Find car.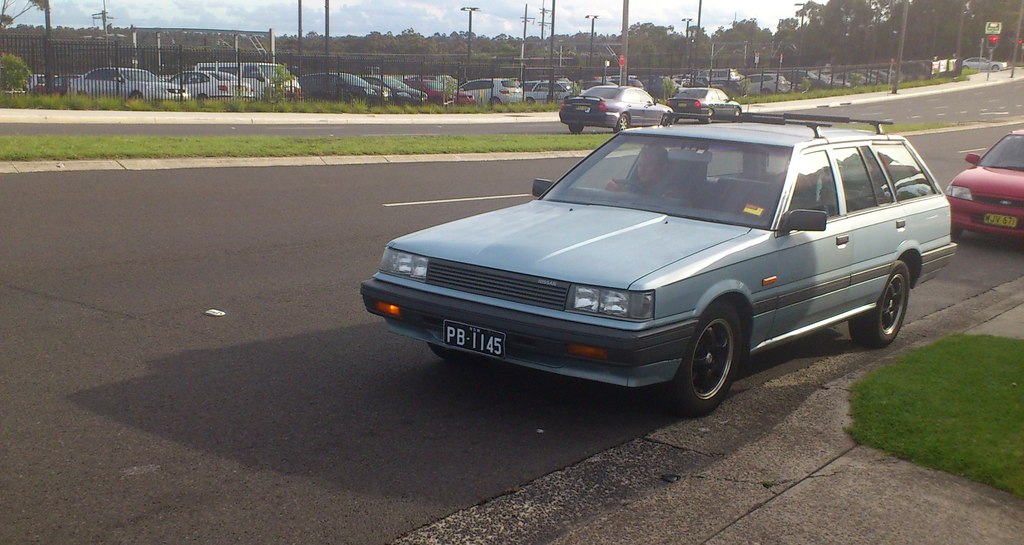
(left=520, top=77, right=580, bottom=113).
